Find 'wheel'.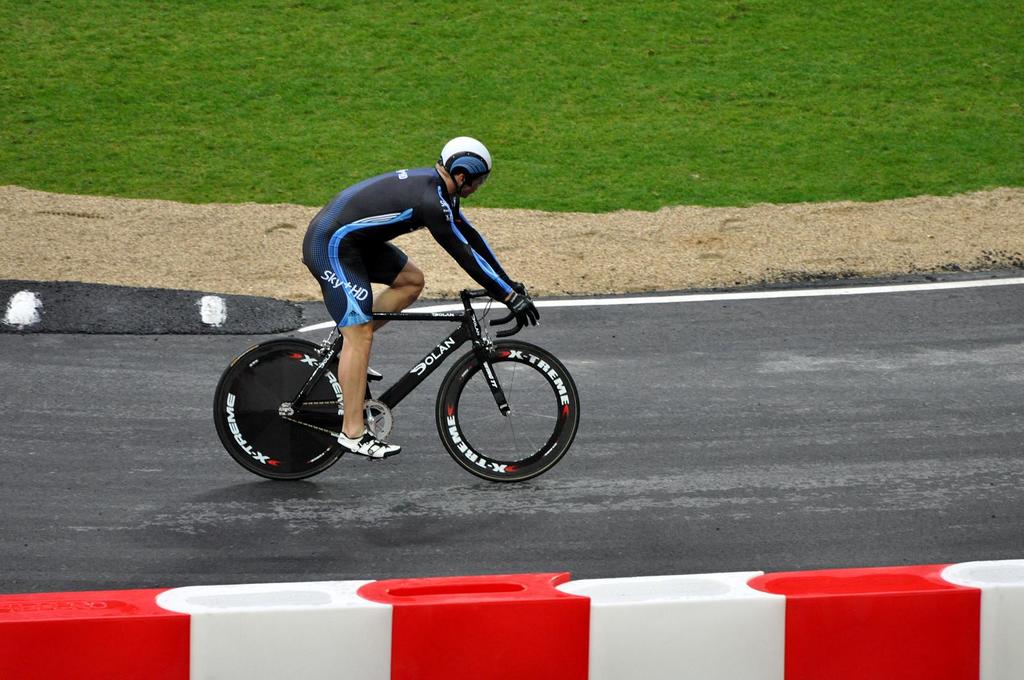
bbox(436, 334, 578, 480).
